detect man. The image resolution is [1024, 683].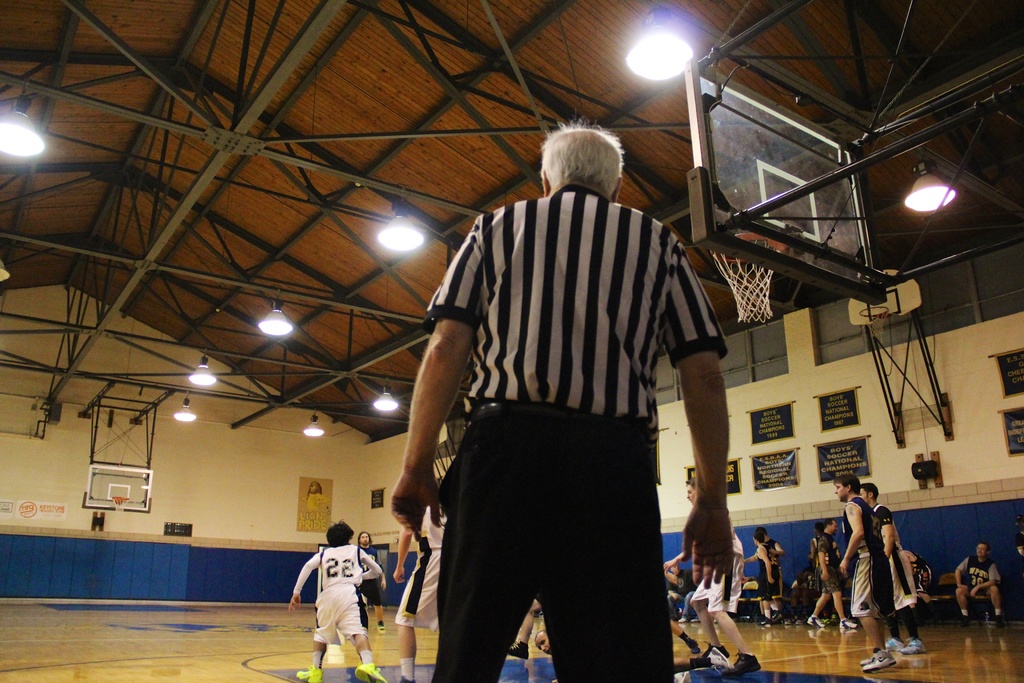
<region>829, 473, 897, 673</region>.
